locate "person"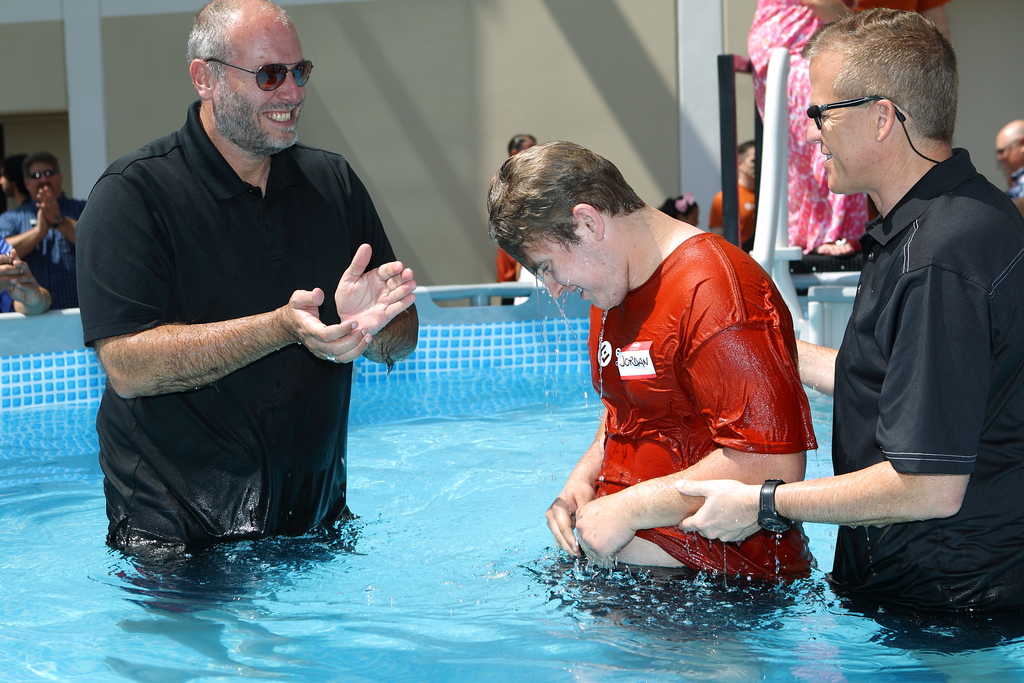
70, 0, 419, 603
